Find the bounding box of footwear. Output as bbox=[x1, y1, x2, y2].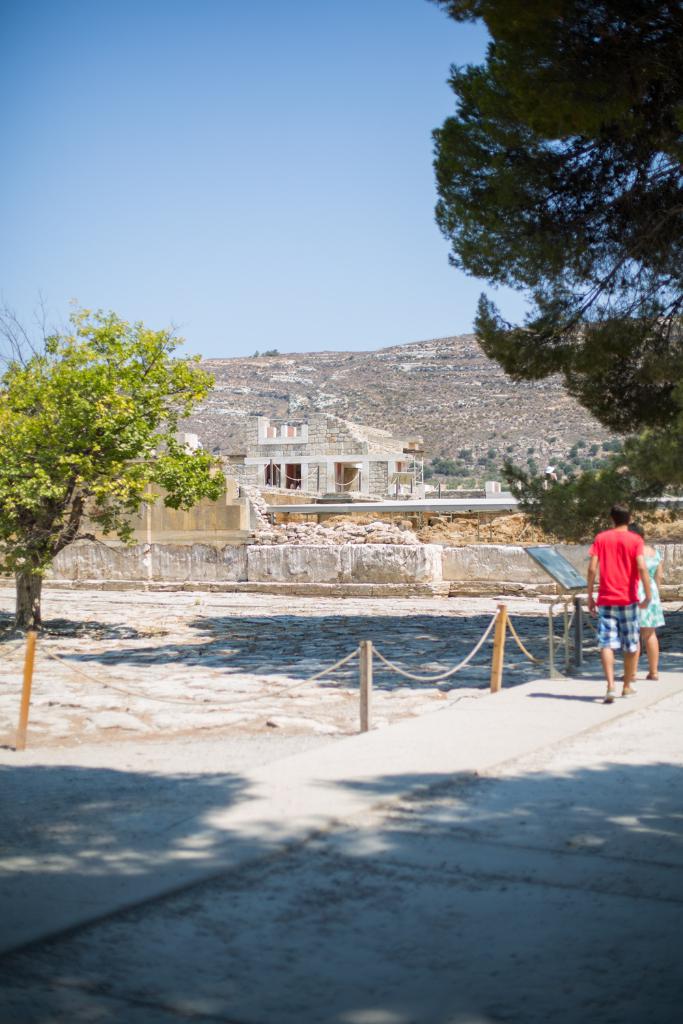
bbox=[619, 677, 635, 696].
